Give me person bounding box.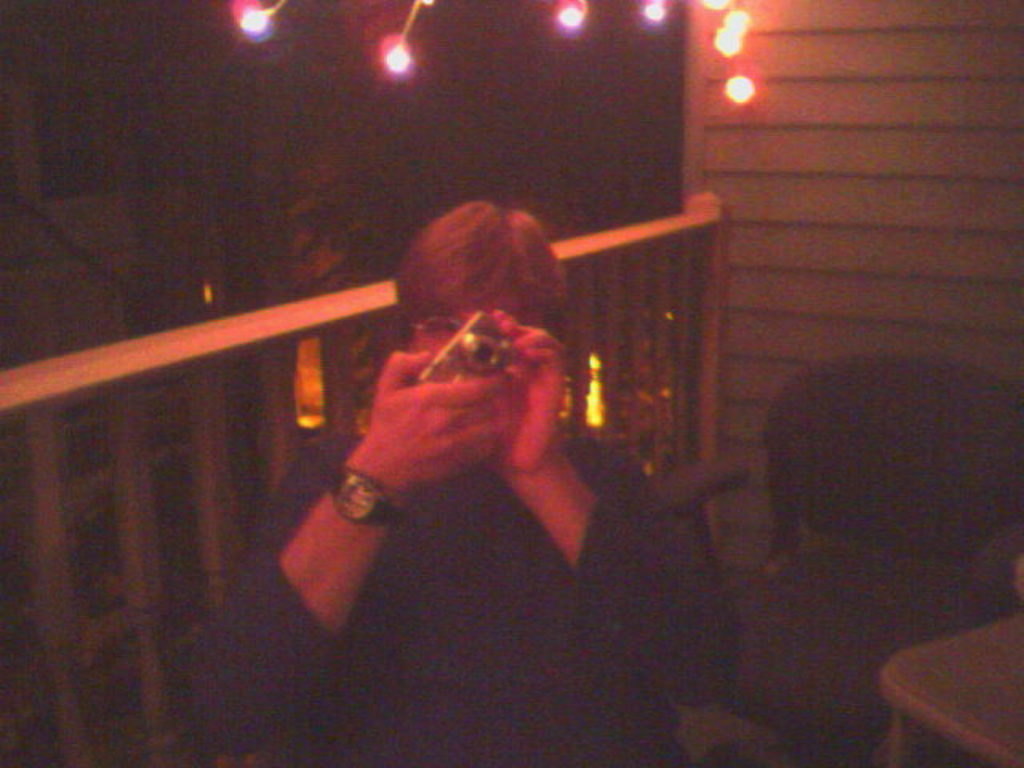
(x1=192, y1=197, x2=744, y2=766).
